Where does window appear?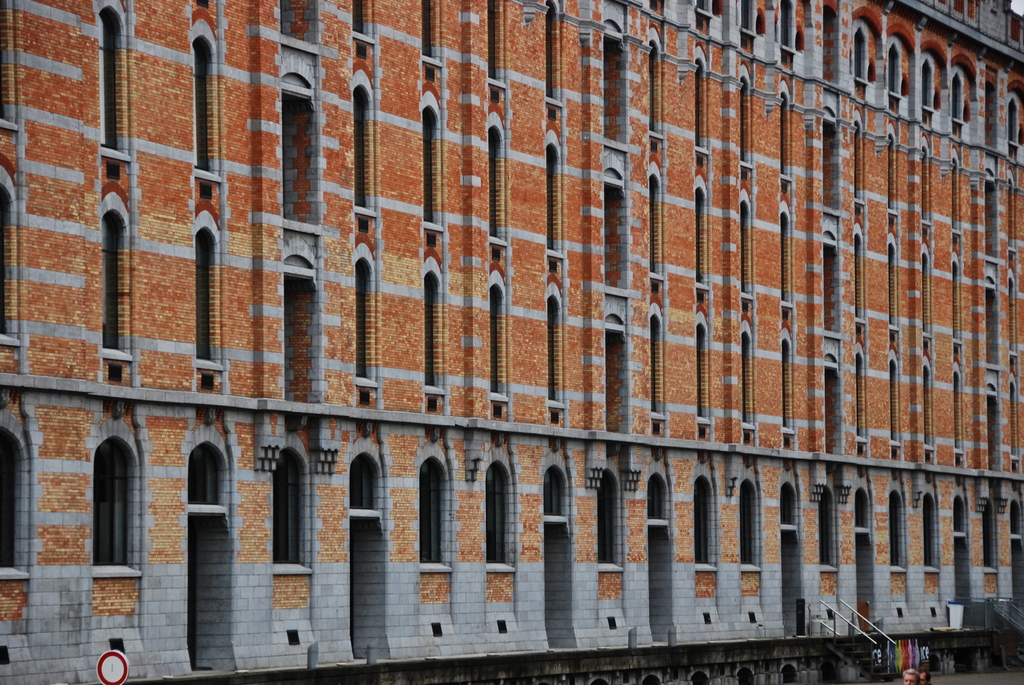
Appears at <bbox>742, 62, 756, 171</bbox>.
